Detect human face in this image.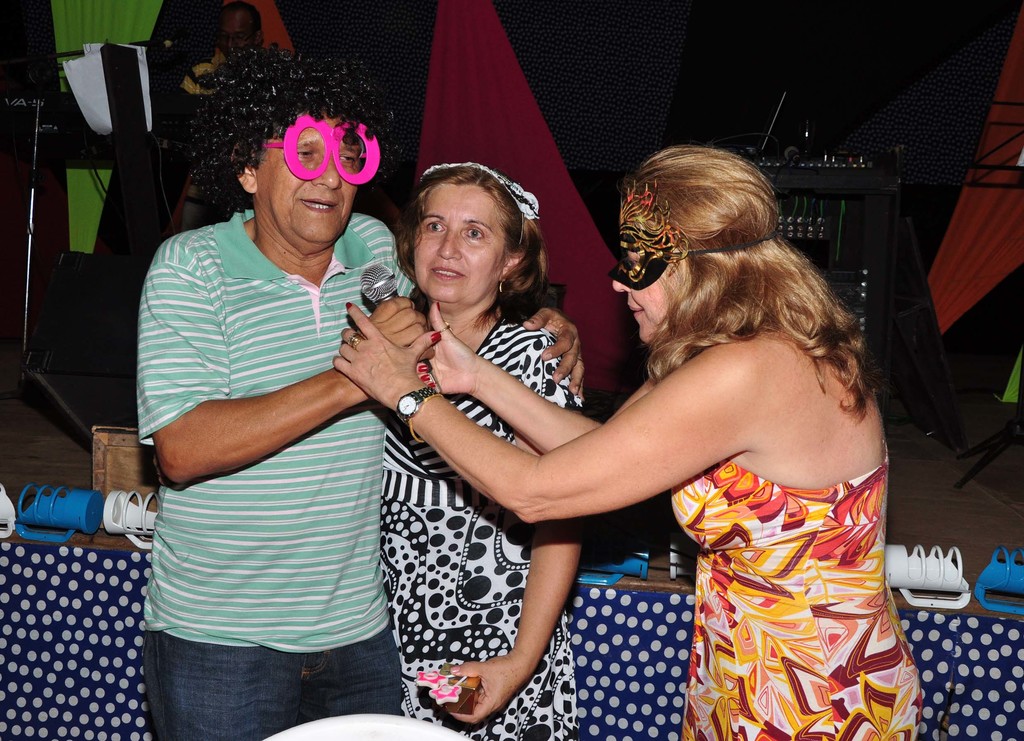
Detection: region(411, 180, 513, 302).
